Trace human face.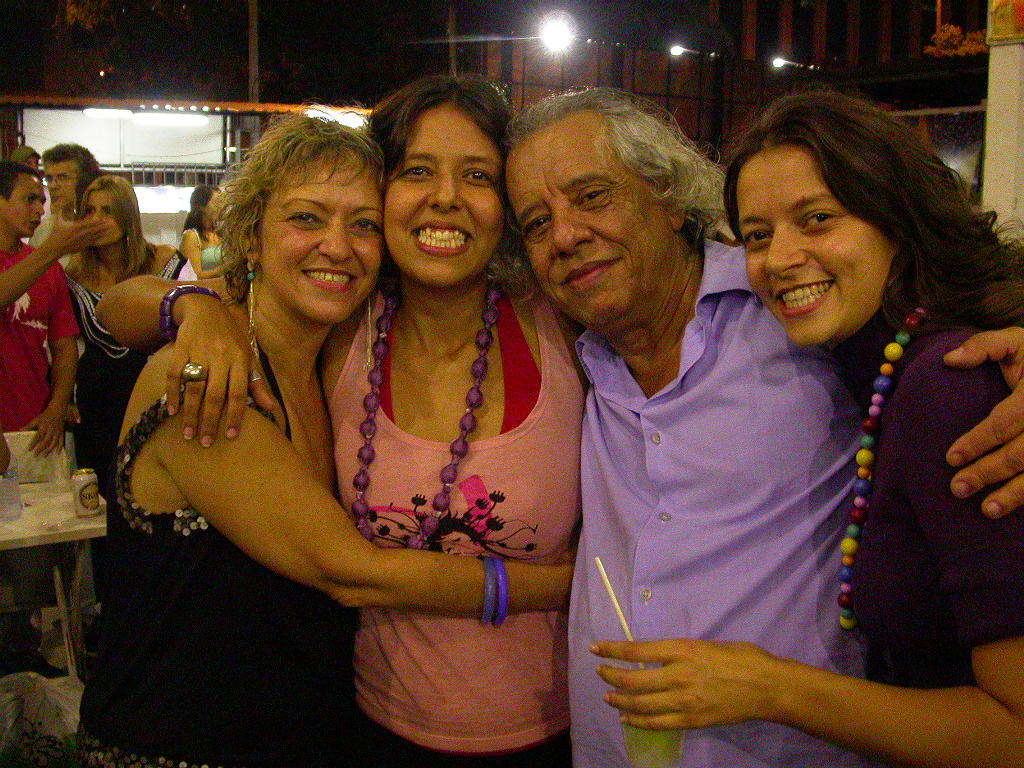
Traced to <region>87, 195, 125, 246</region>.
